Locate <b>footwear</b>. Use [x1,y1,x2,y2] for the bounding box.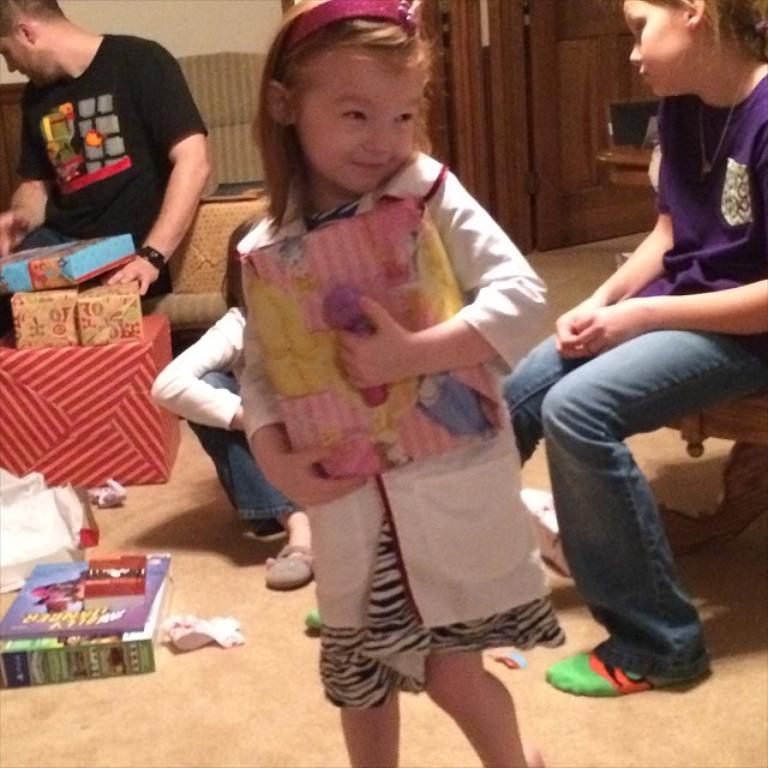
[263,536,319,589].
